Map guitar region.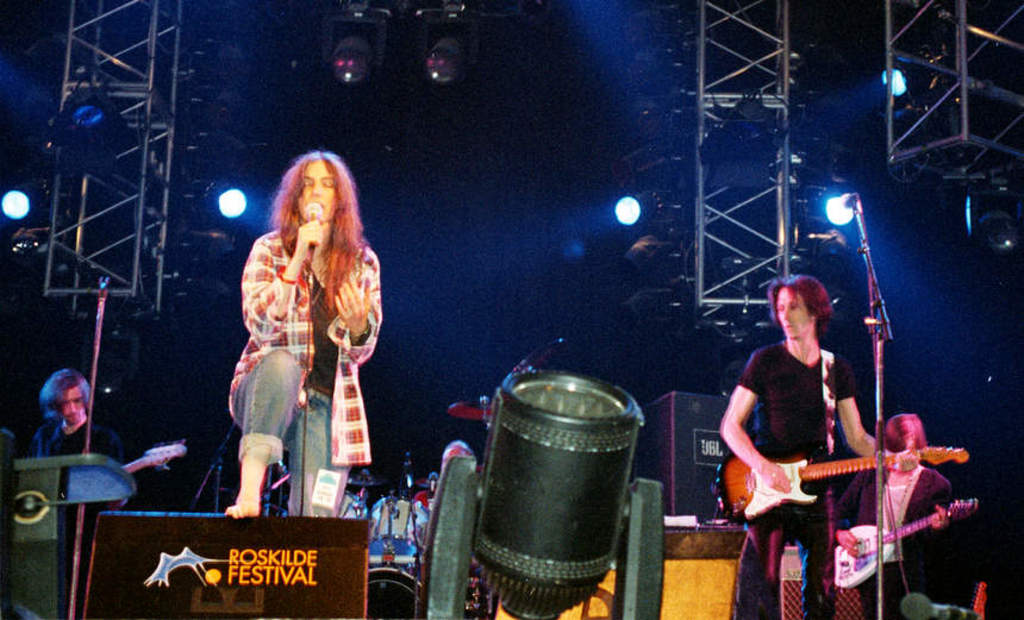
Mapped to 828/496/987/590.
